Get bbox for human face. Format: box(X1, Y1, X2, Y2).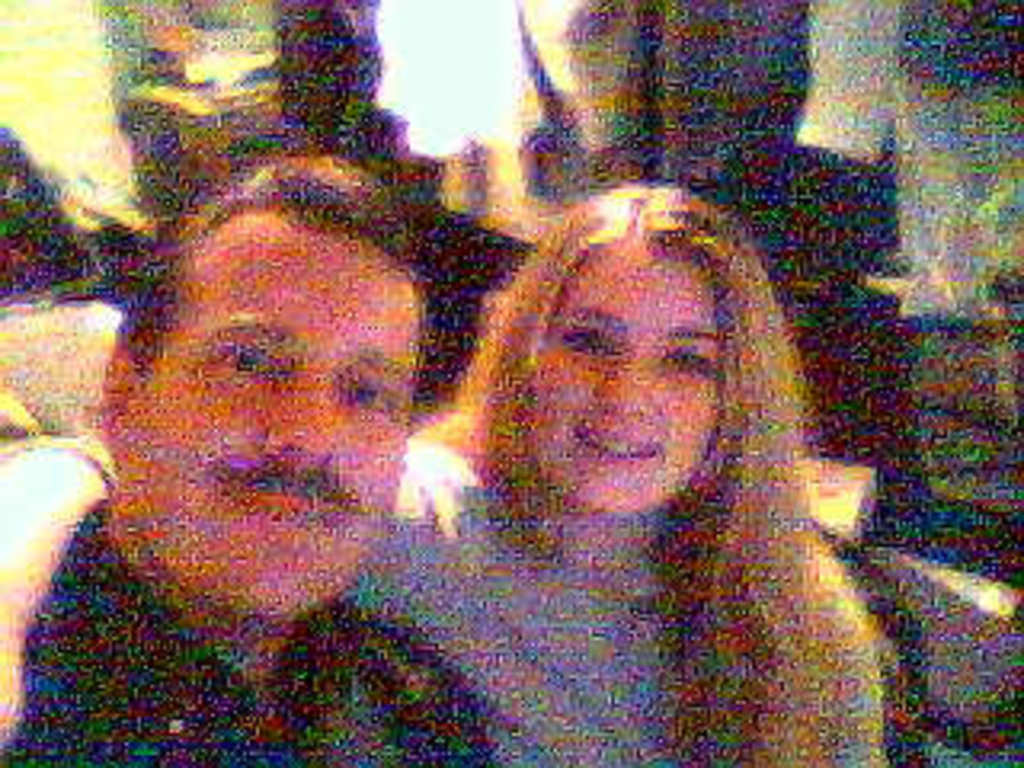
box(550, 250, 733, 512).
